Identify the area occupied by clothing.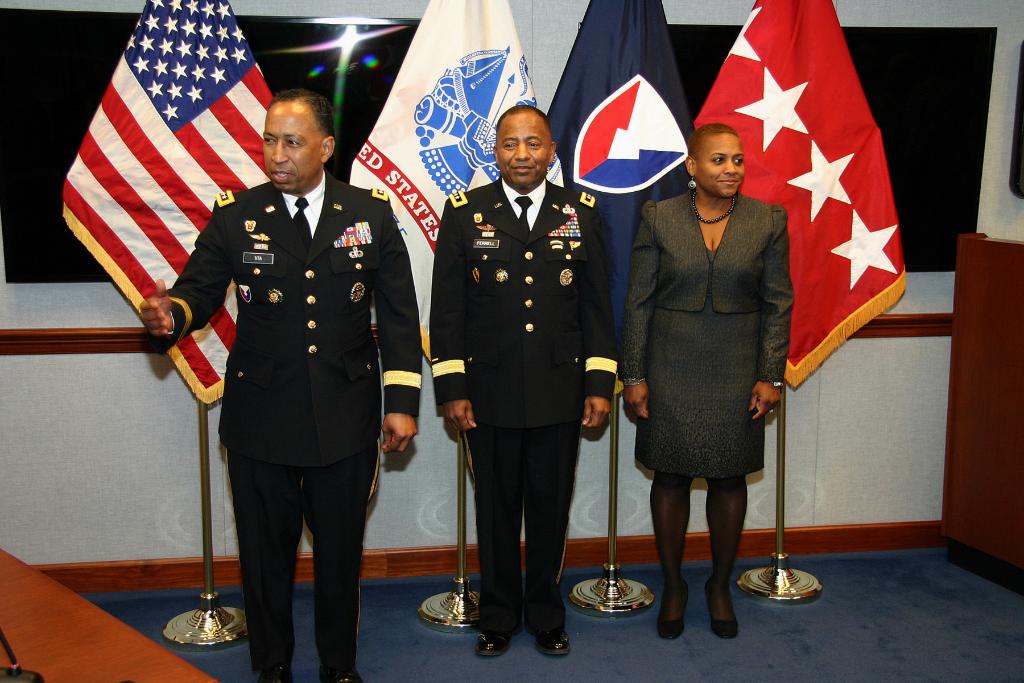
Area: <region>426, 175, 620, 431</region>.
